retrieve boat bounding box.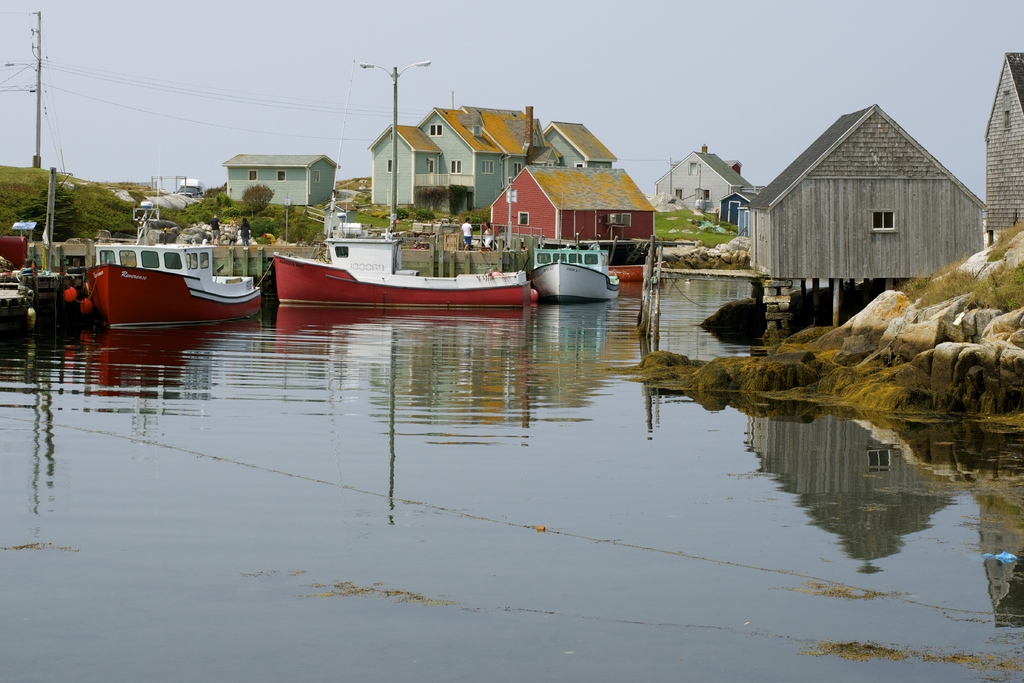
Bounding box: locate(524, 228, 621, 301).
